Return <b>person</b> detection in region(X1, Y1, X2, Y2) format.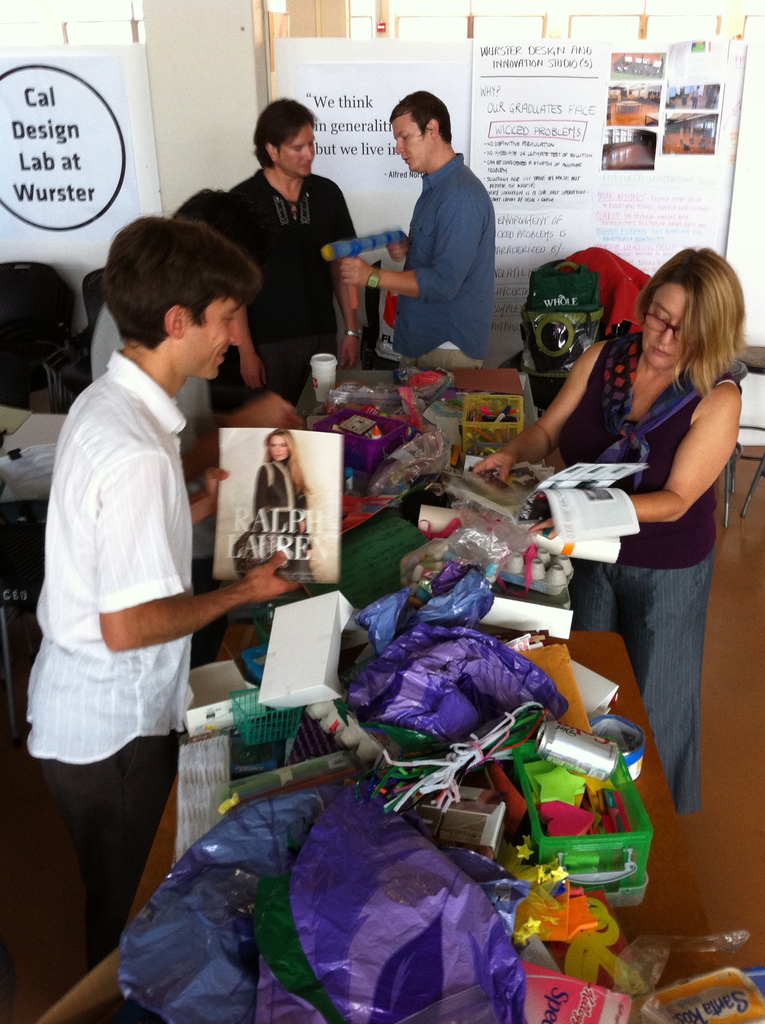
region(540, 230, 737, 787).
